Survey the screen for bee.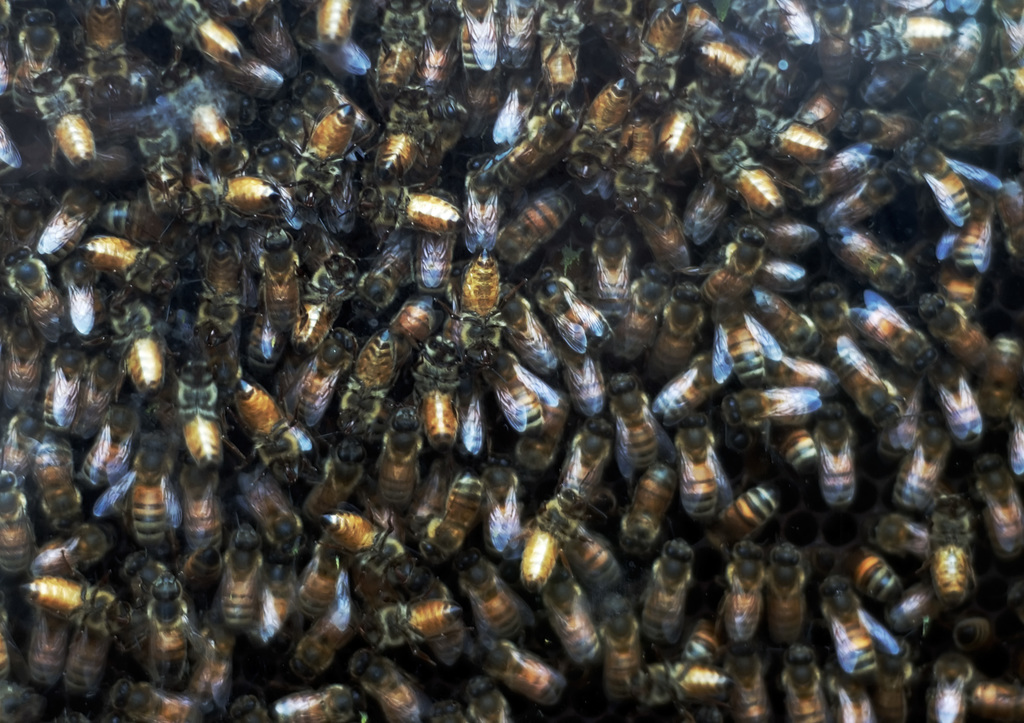
Survey found: locate(334, 327, 402, 441).
